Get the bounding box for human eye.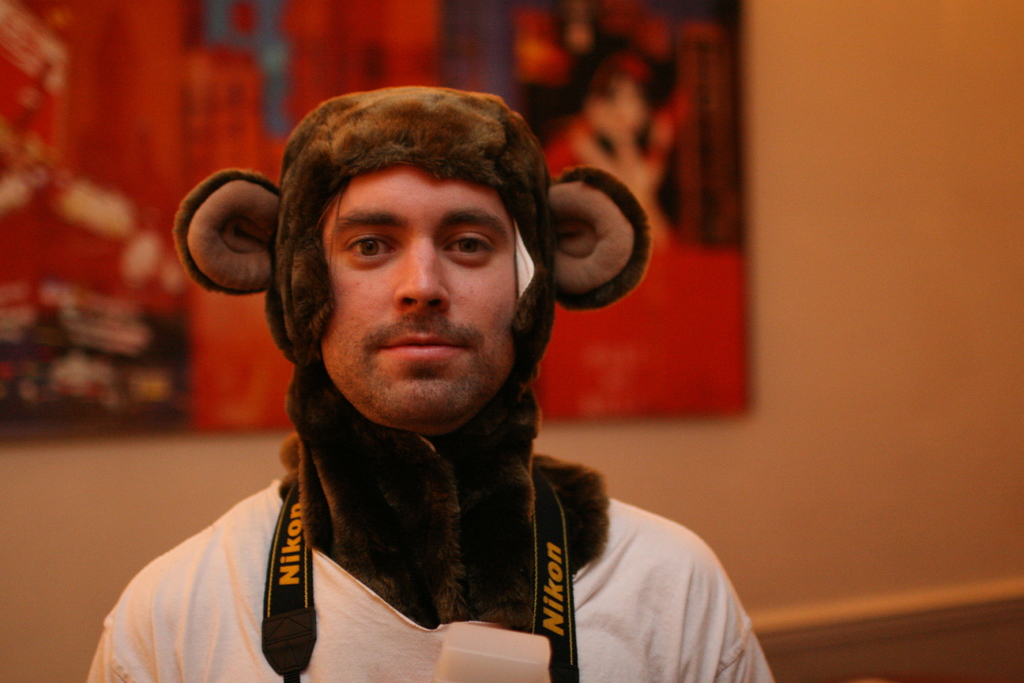
<box>340,231,399,268</box>.
